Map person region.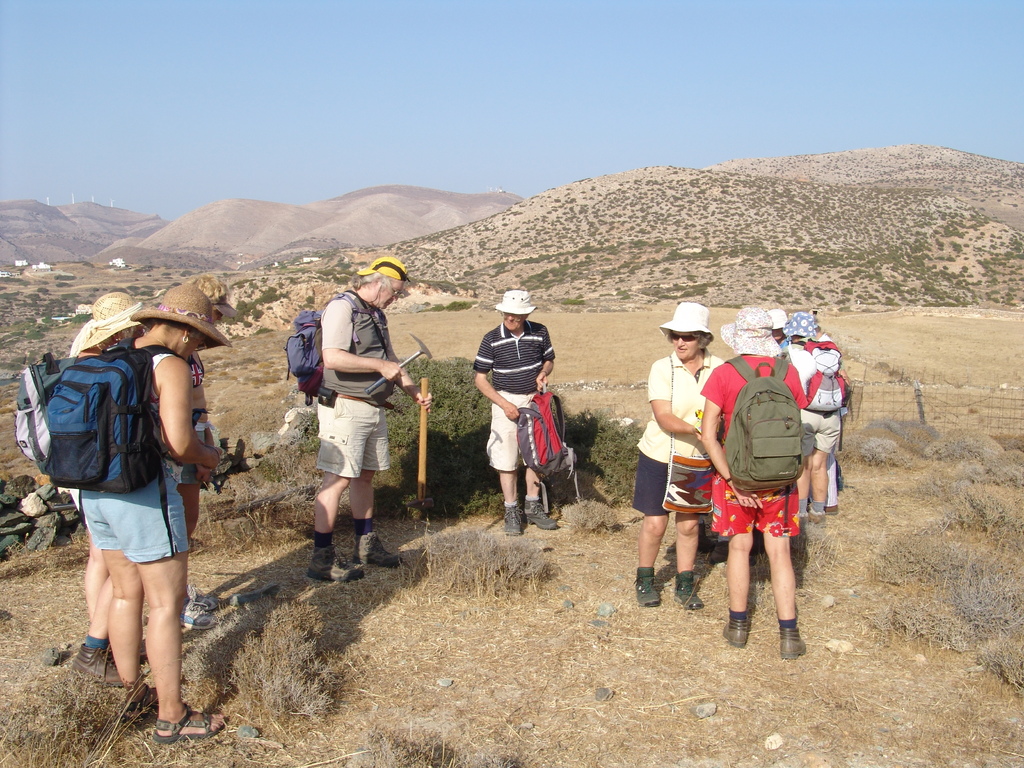
Mapped to x1=303 y1=273 x2=401 y2=602.
